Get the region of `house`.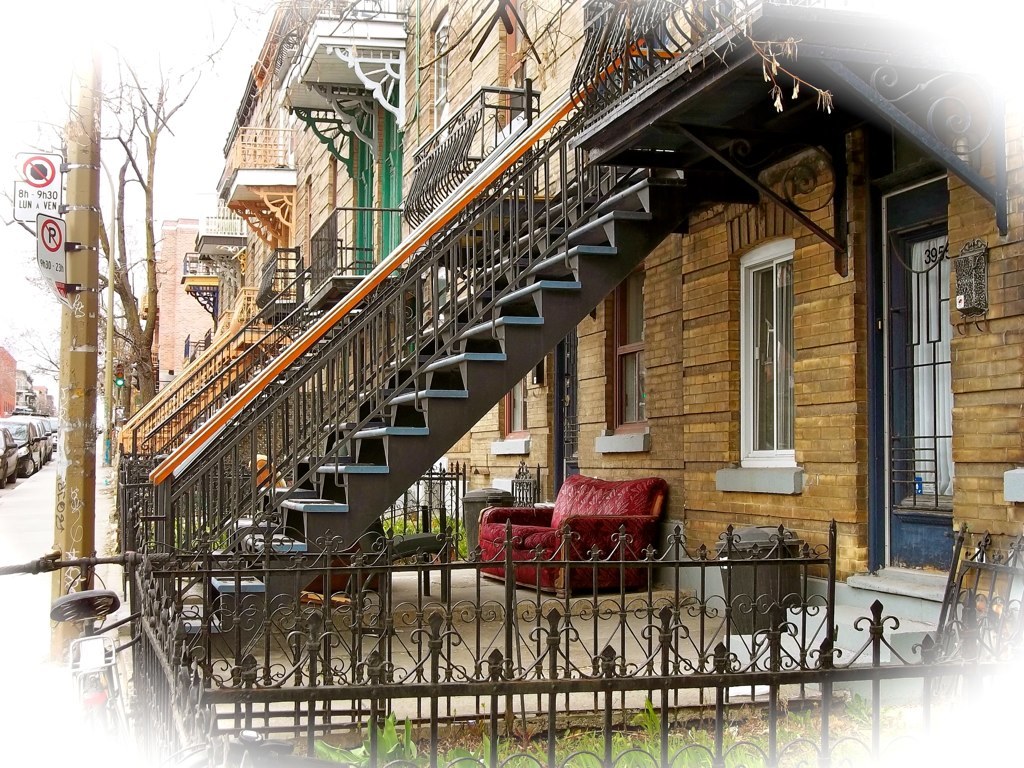
[x1=117, y1=0, x2=1023, y2=767].
